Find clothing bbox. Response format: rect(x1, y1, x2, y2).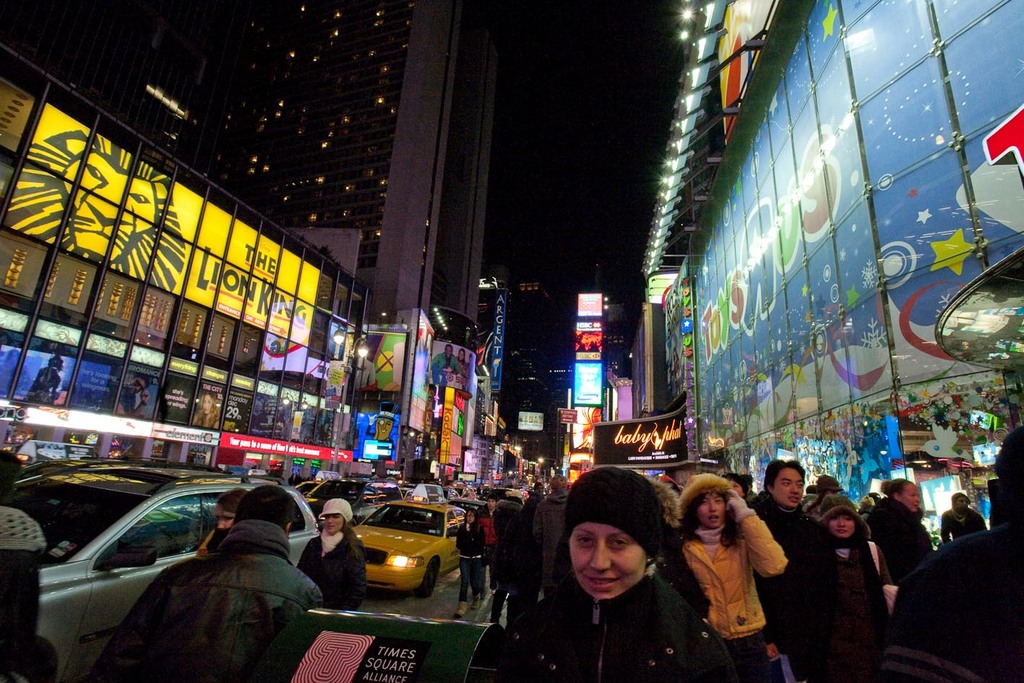
rect(813, 492, 893, 682).
